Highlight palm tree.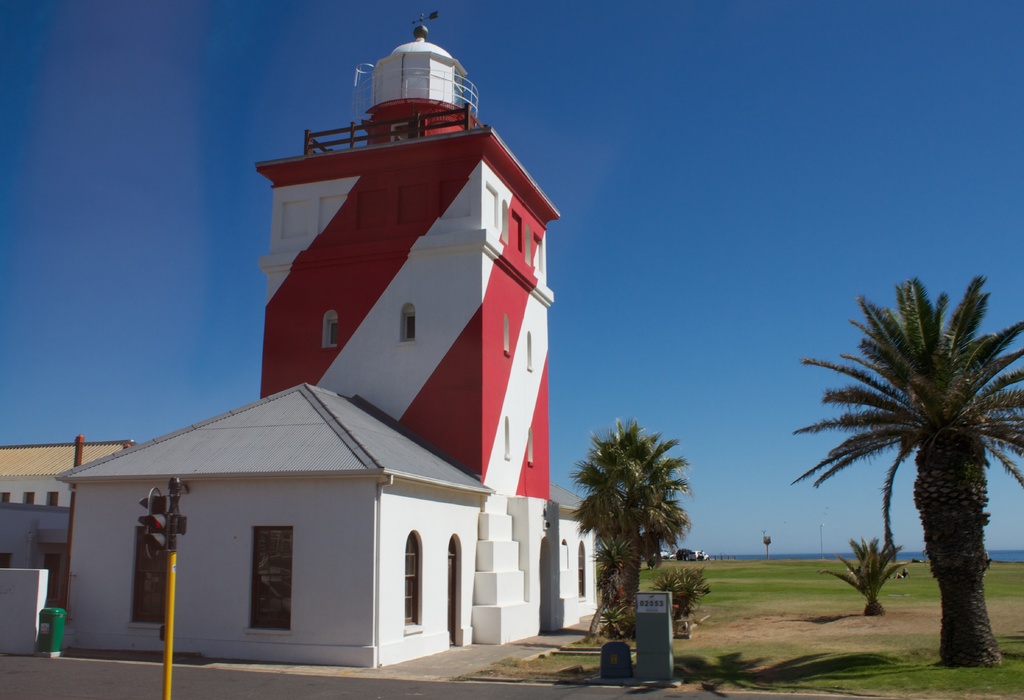
Highlighted region: [x1=808, y1=291, x2=1012, y2=696].
